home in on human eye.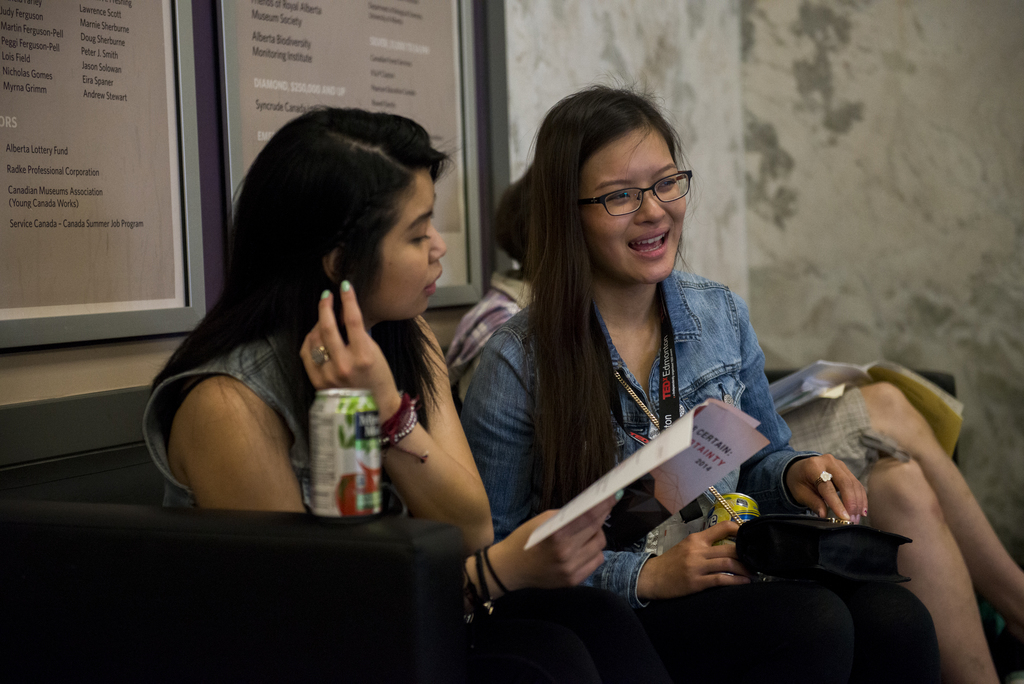
Homed in at (left=607, top=189, right=635, bottom=205).
